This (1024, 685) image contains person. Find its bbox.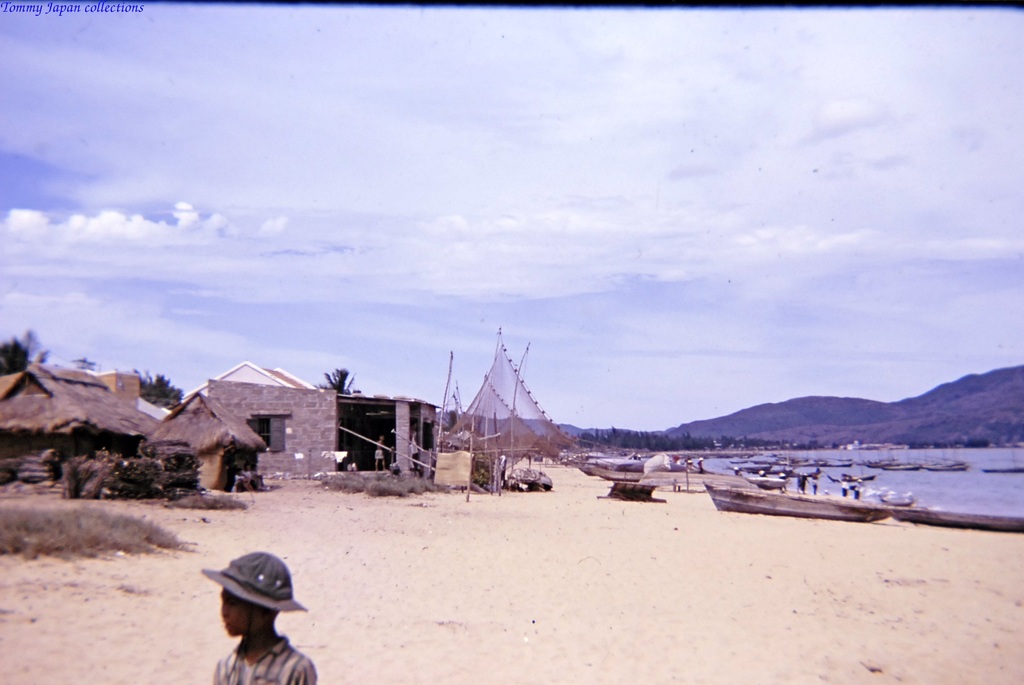
region(196, 546, 310, 684).
